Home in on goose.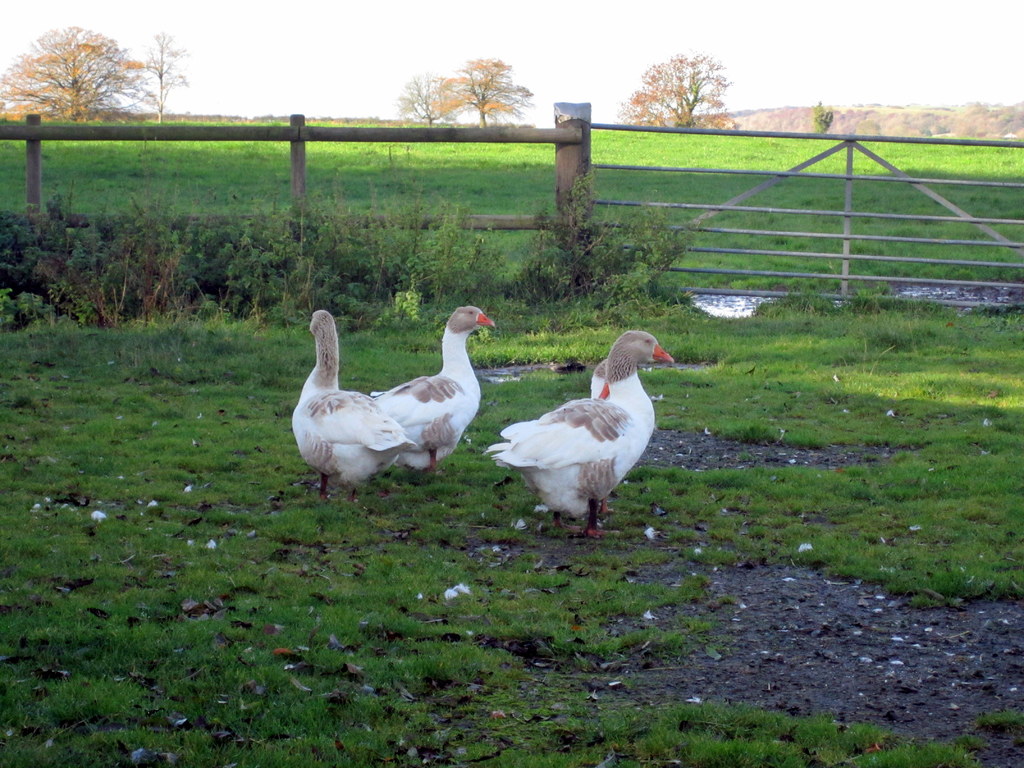
Homed in at 291/309/415/502.
